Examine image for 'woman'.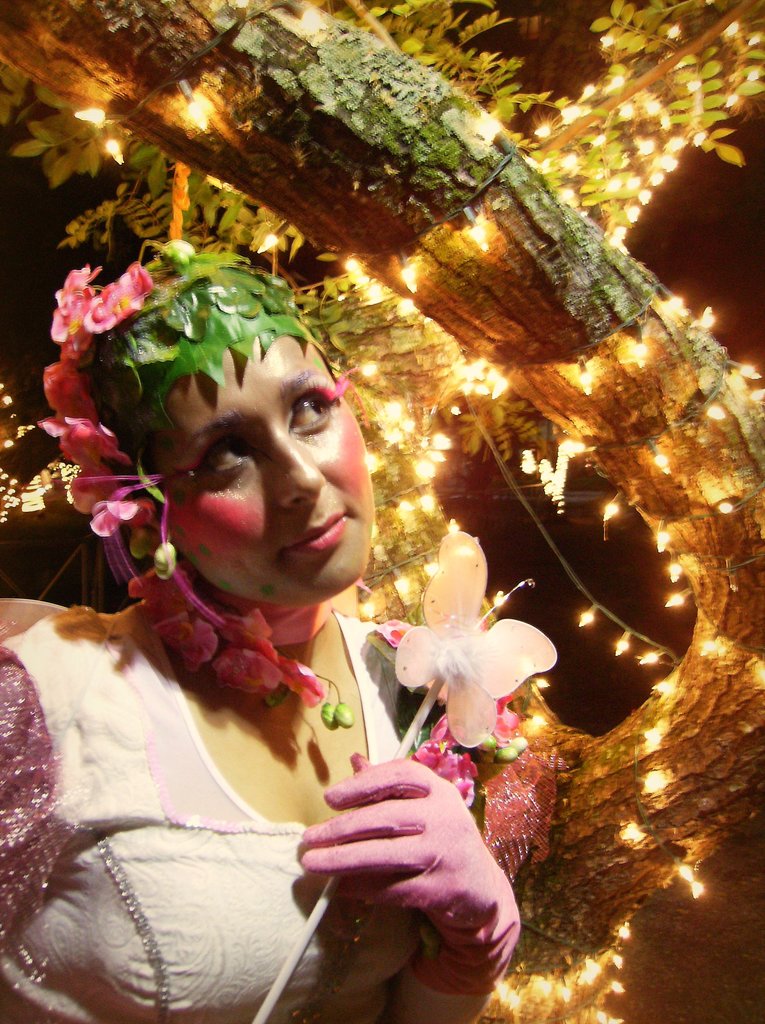
Examination result: <region>9, 164, 526, 1009</region>.
